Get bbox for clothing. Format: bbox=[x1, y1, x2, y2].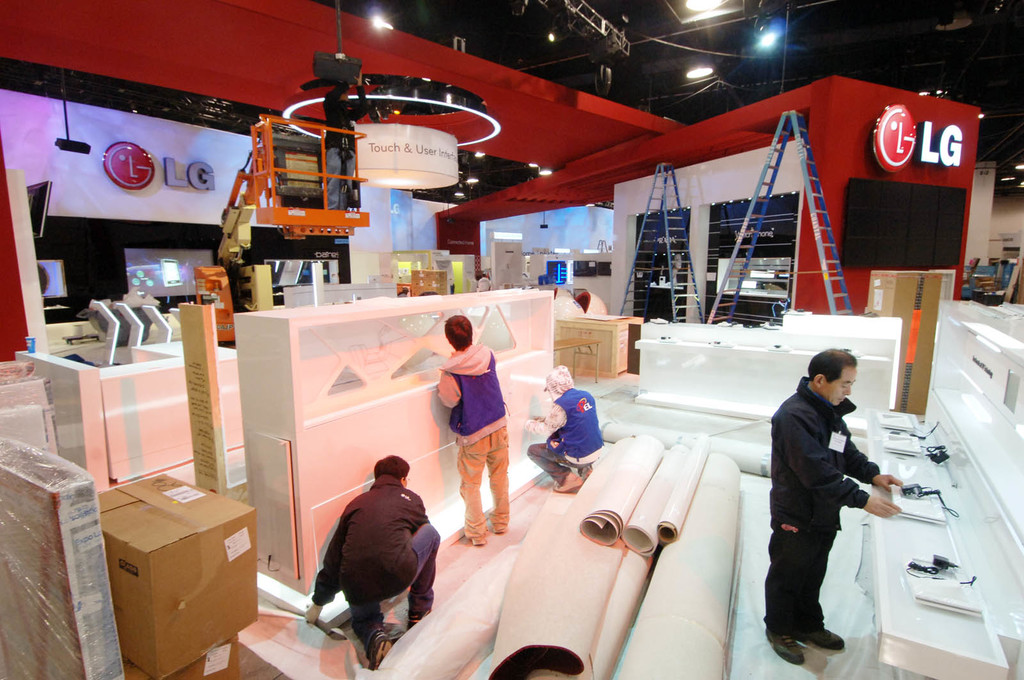
bbox=[529, 386, 611, 486].
